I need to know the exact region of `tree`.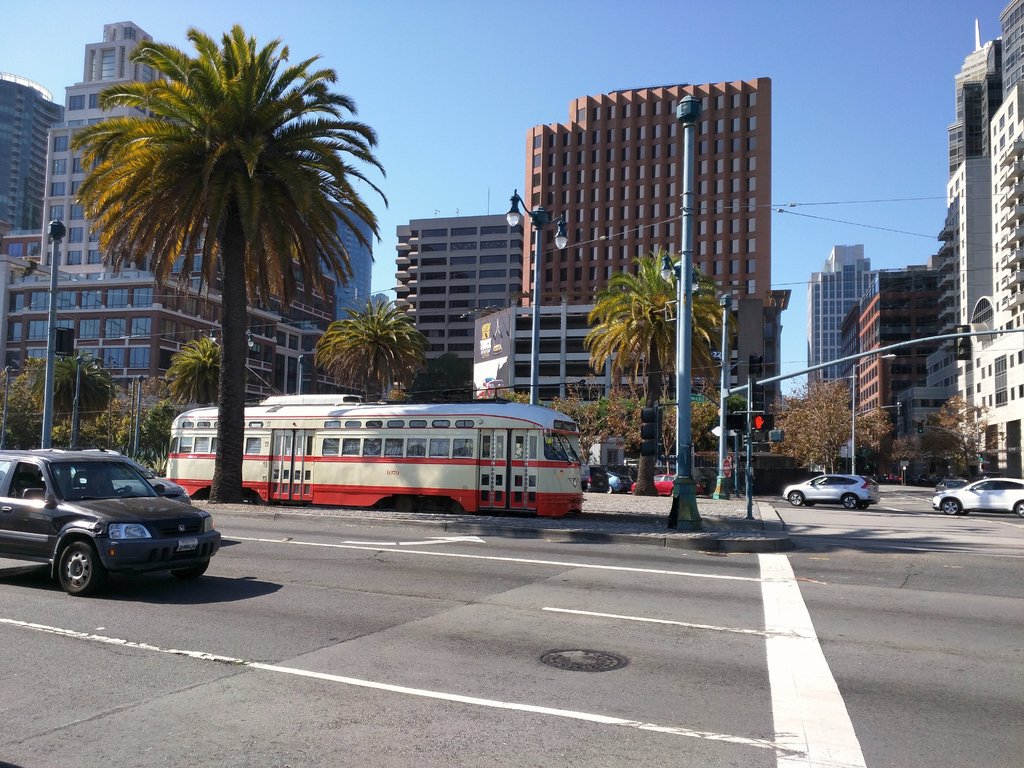
Region: (28,351,118,425).
